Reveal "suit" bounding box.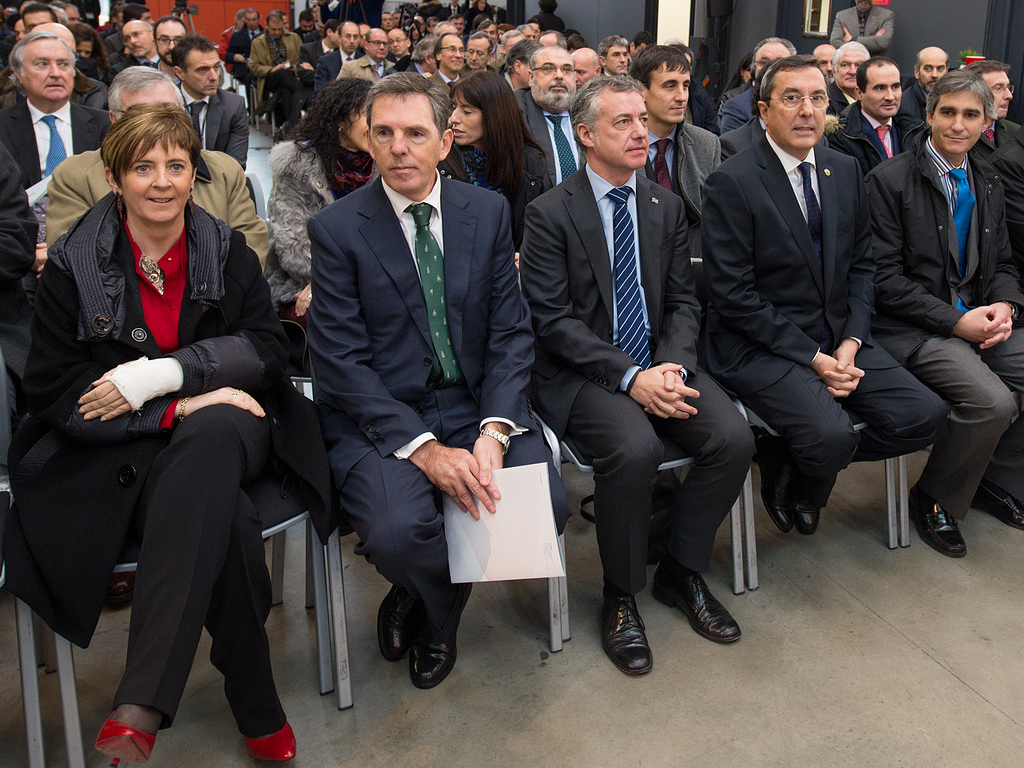
Revealed: Rect(861, 145, 1023, 529).
